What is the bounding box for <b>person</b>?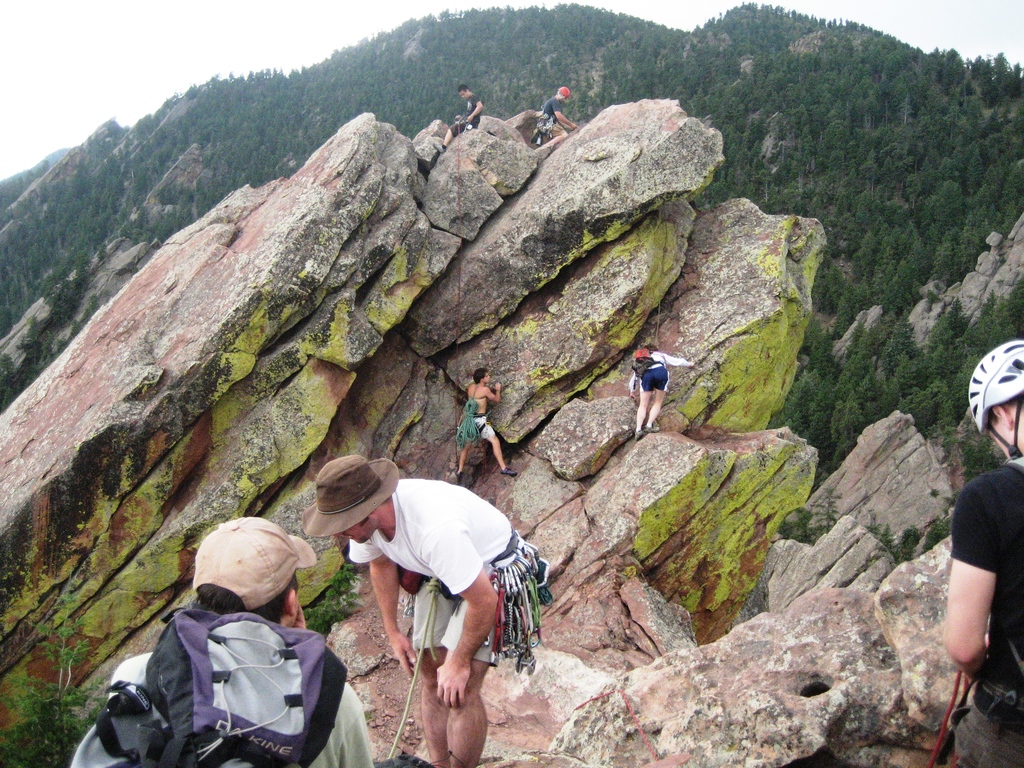
pyautogui.locateOnScreen(530, 82, 578, 149).
